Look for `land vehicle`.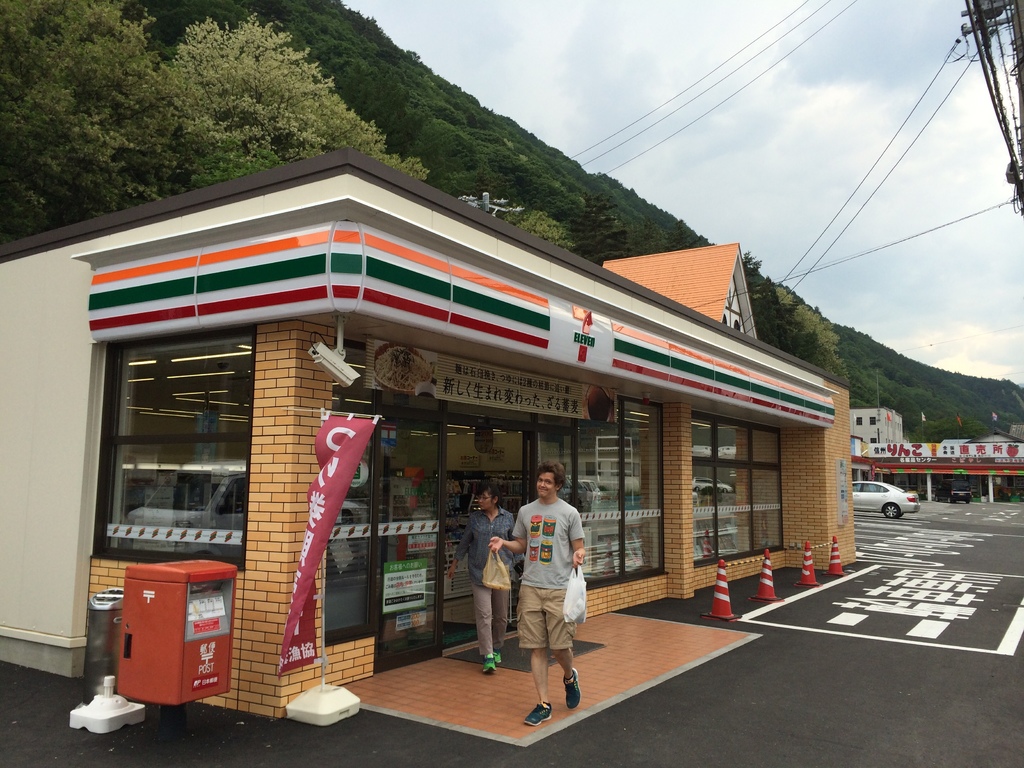
Found: Rect(947, 479, 972, 503).
